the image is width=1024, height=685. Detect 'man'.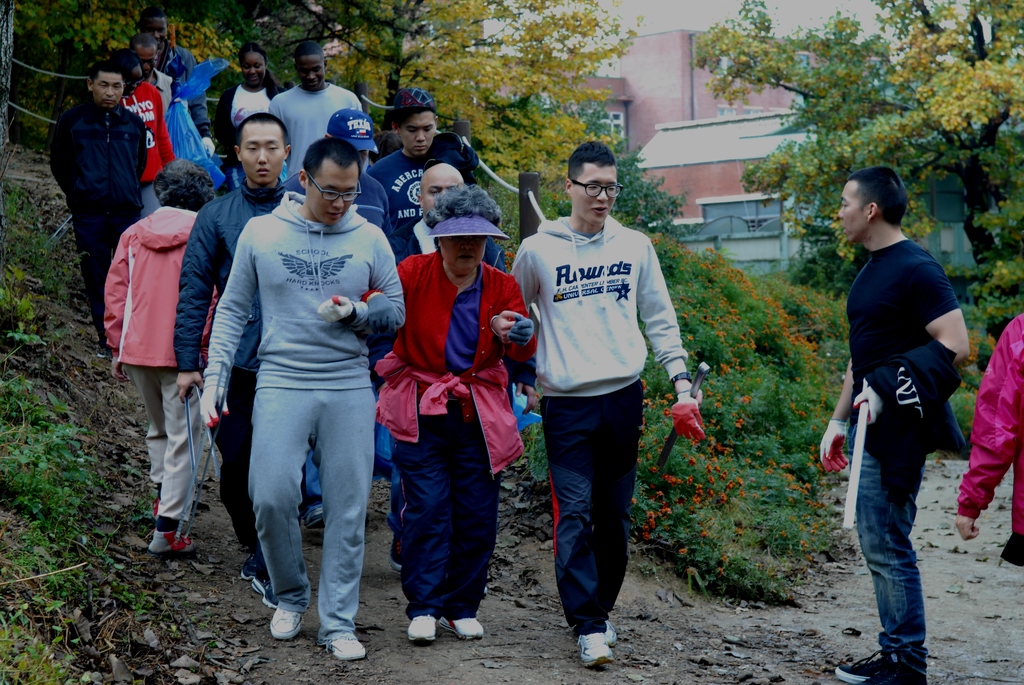
Detection: BBox(135, 12, 205, 98).
